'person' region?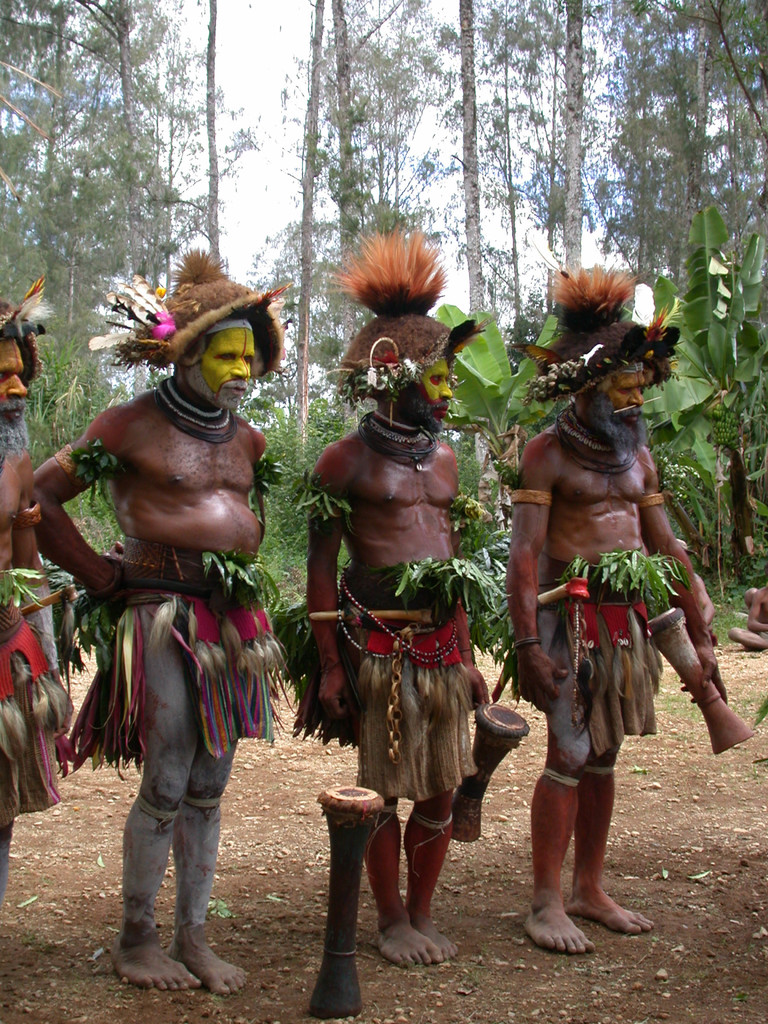
rect(296, 241, 484, 965)
